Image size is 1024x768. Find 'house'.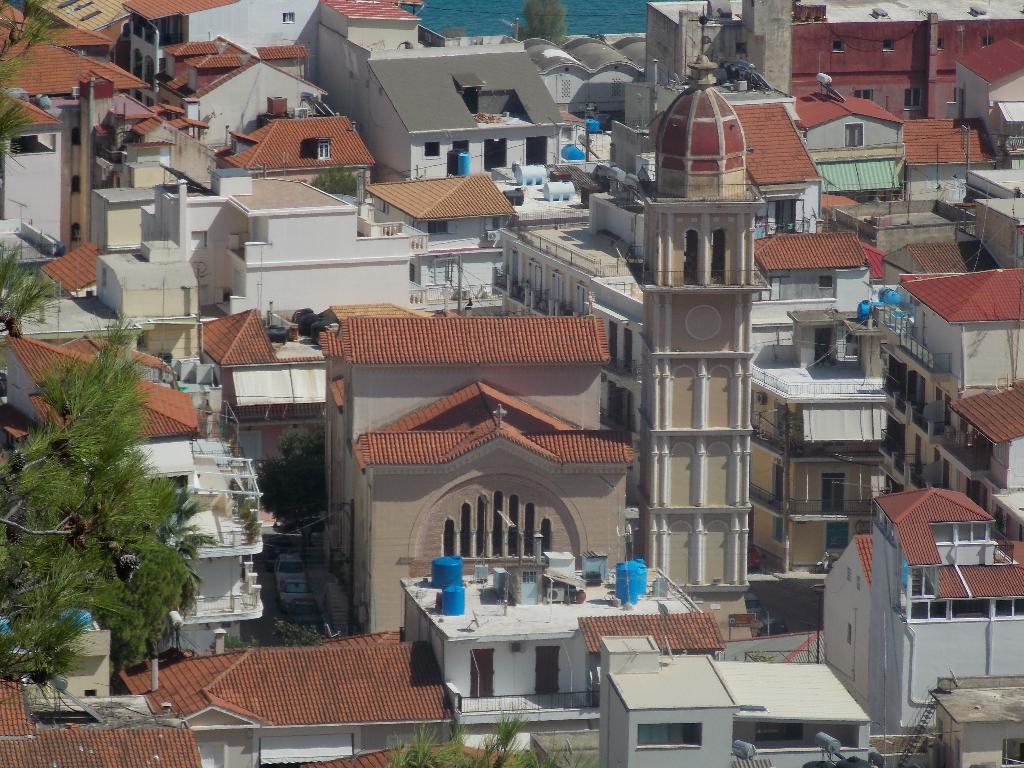
[left=121, top=622, right=447, bottom=767].
